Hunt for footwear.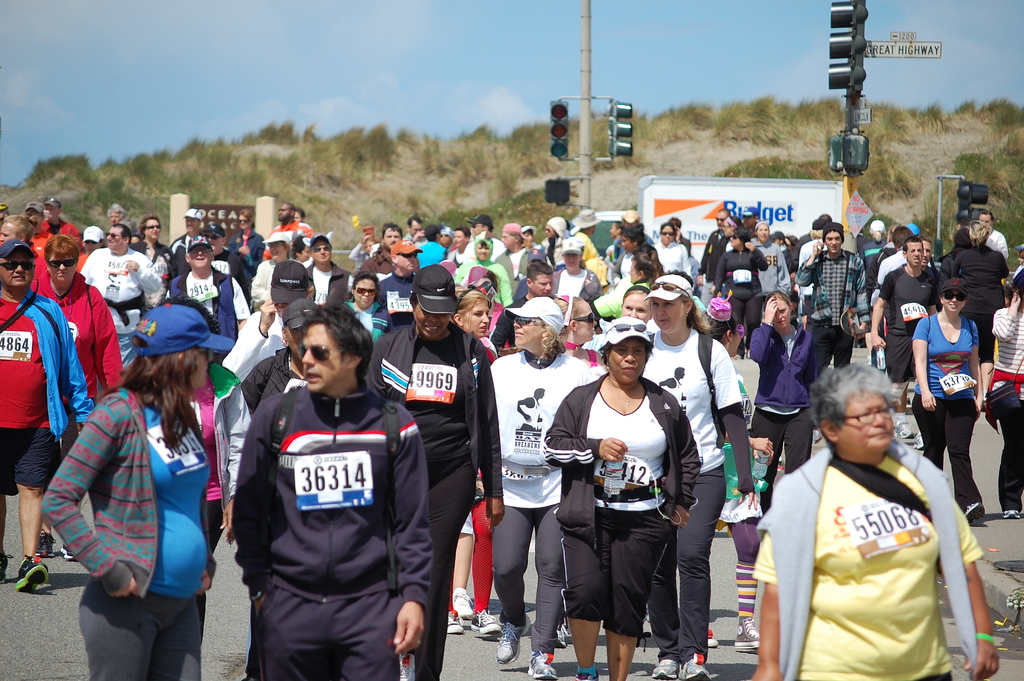
Hunted down at region(495, 616, 528, 666).
